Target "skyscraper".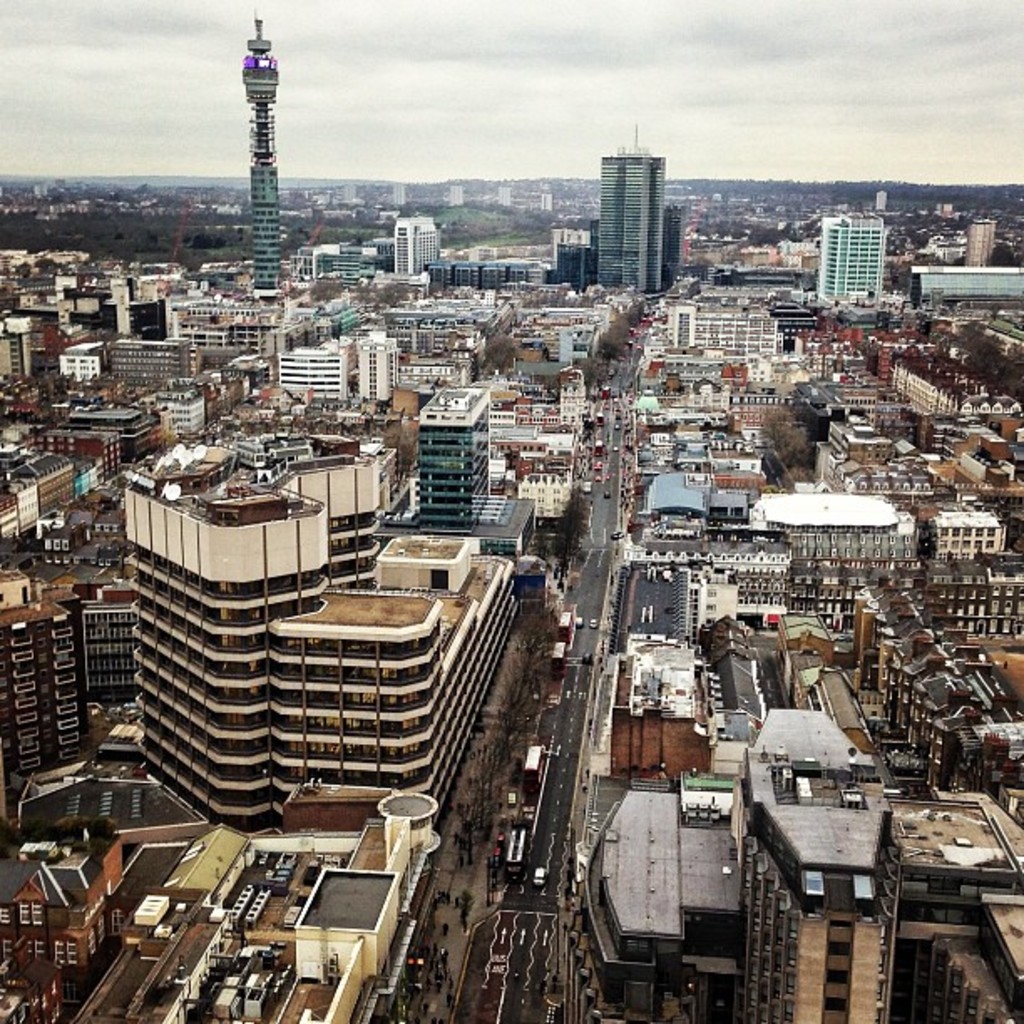
Target region: <region>587, 119, 671, 293</region>.
